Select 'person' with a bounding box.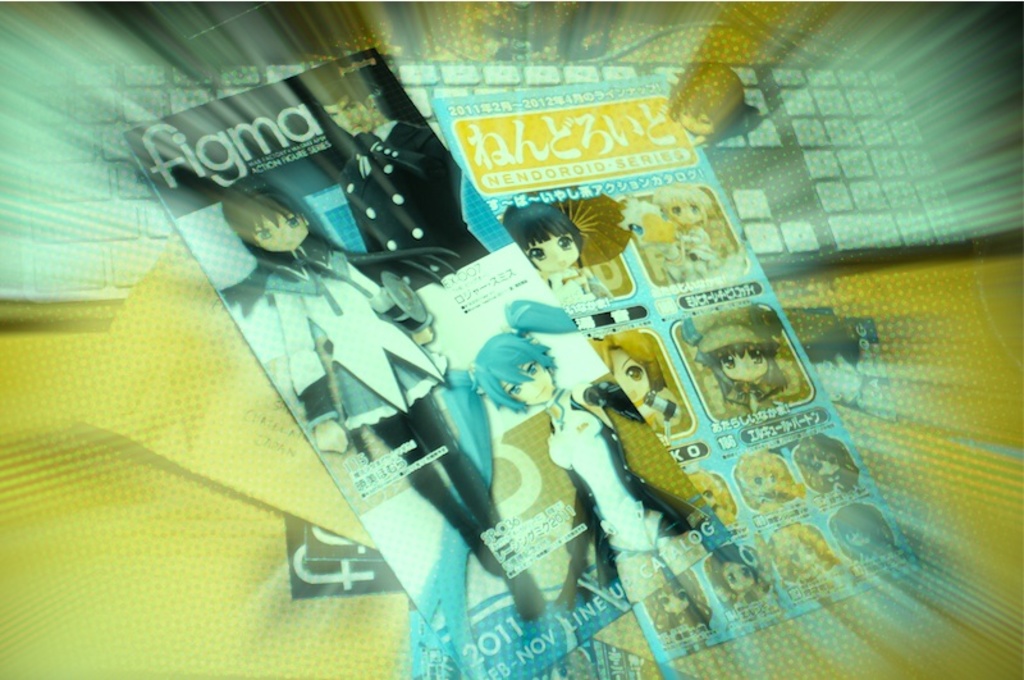
box=[792, 430, 861, 499].
